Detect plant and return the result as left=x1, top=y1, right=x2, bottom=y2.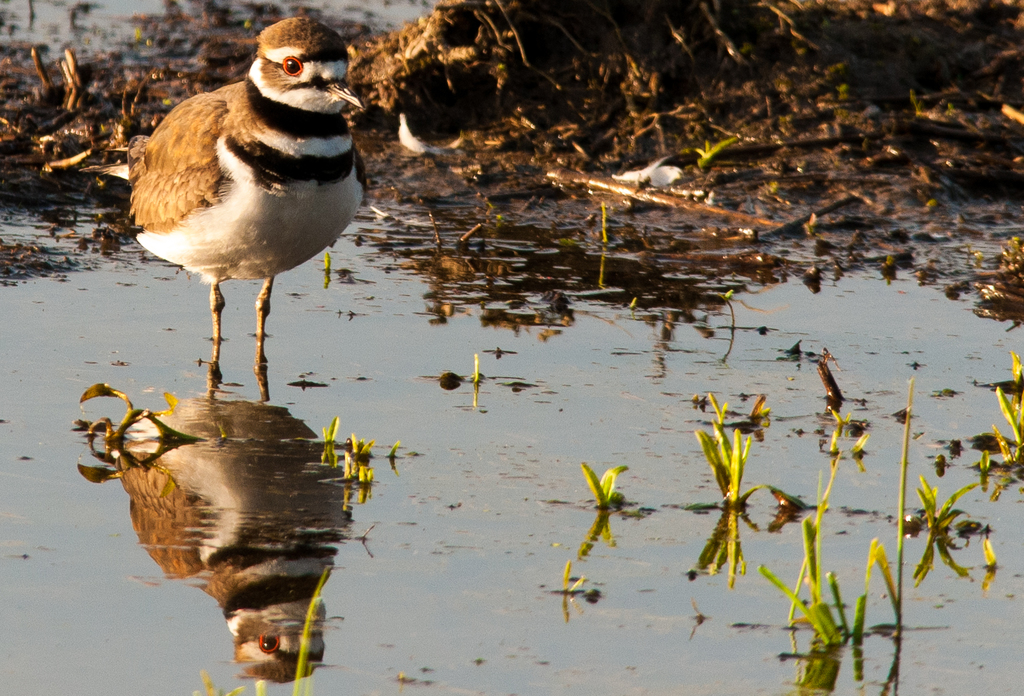
left=913, top=471, right=997, bottom=534.
